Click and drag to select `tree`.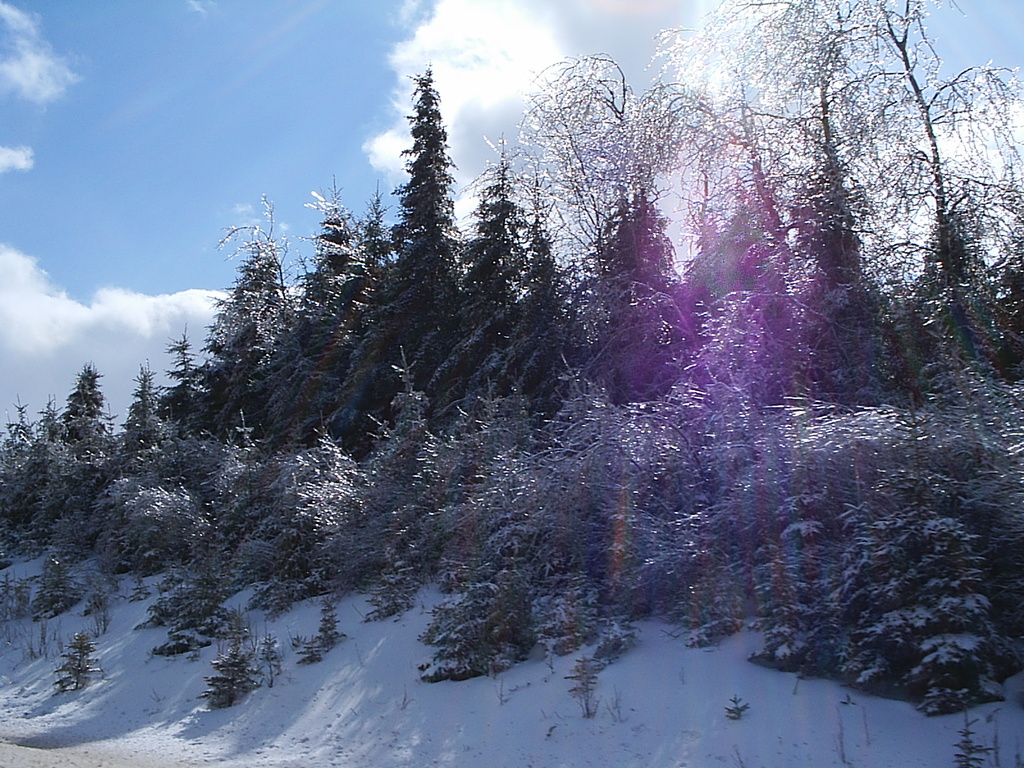
Selection: [x1=427, y1=394, x2=540, y2=682].
